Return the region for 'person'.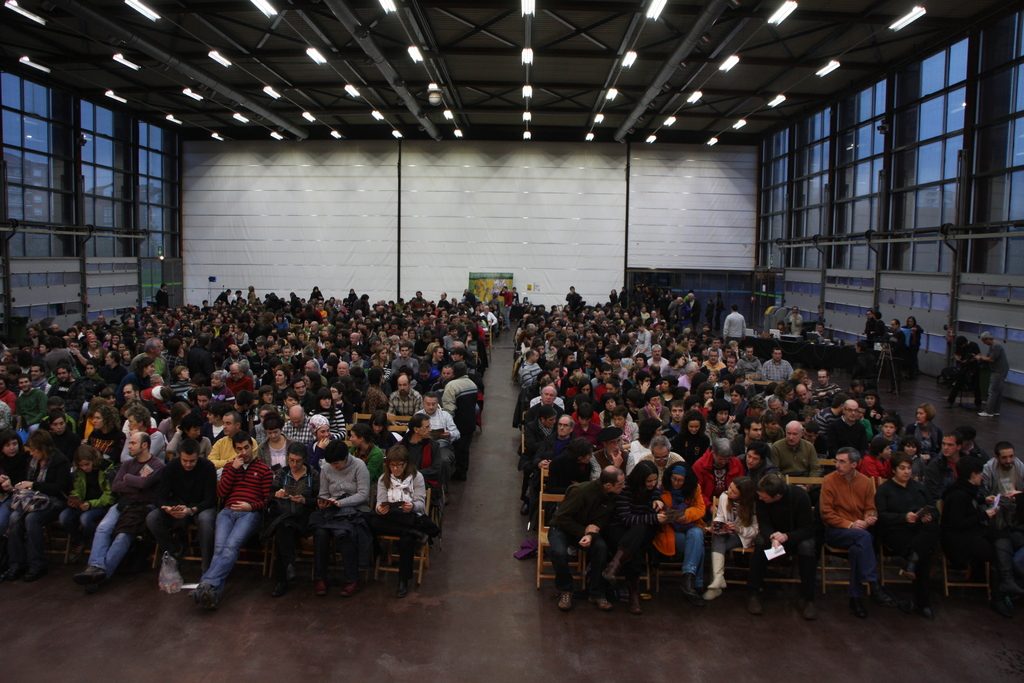
bbox=[442, 326, 463, 352].
